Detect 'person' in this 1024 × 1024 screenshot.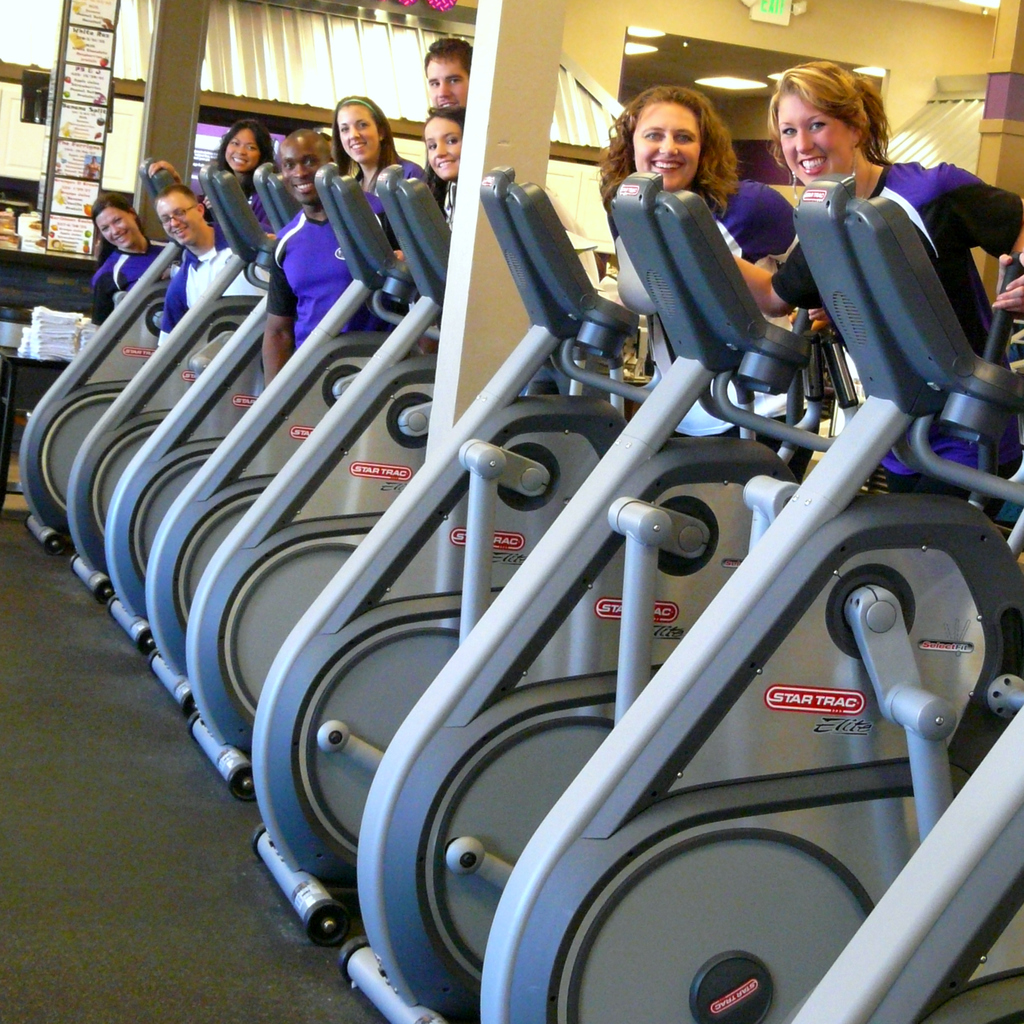
Detection: 754 49 950 464.
